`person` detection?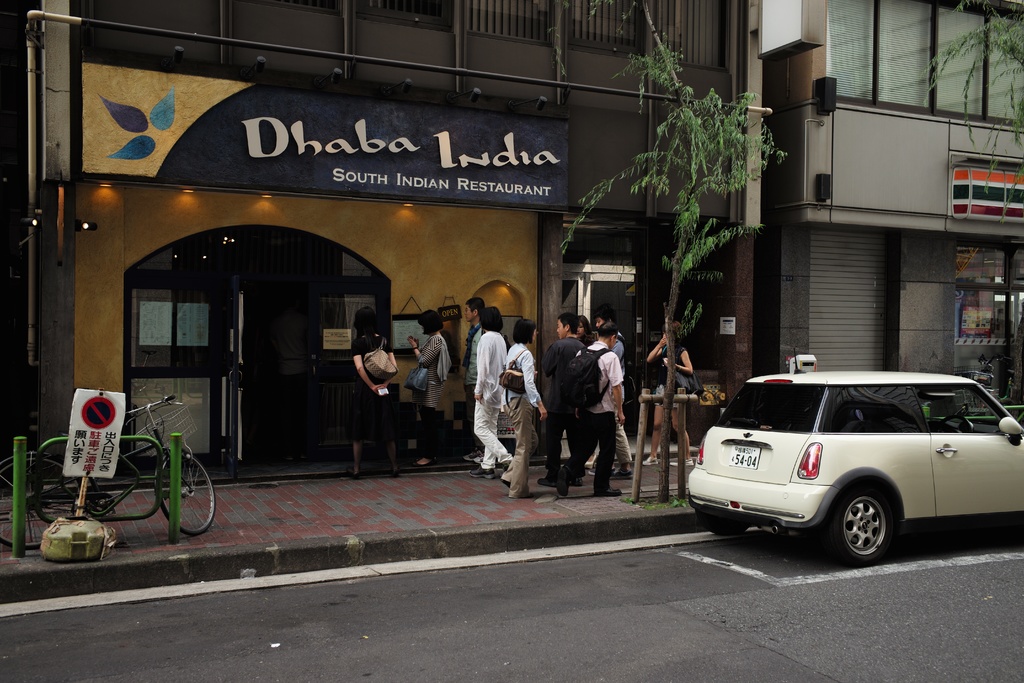
571, 318, 630, 498
